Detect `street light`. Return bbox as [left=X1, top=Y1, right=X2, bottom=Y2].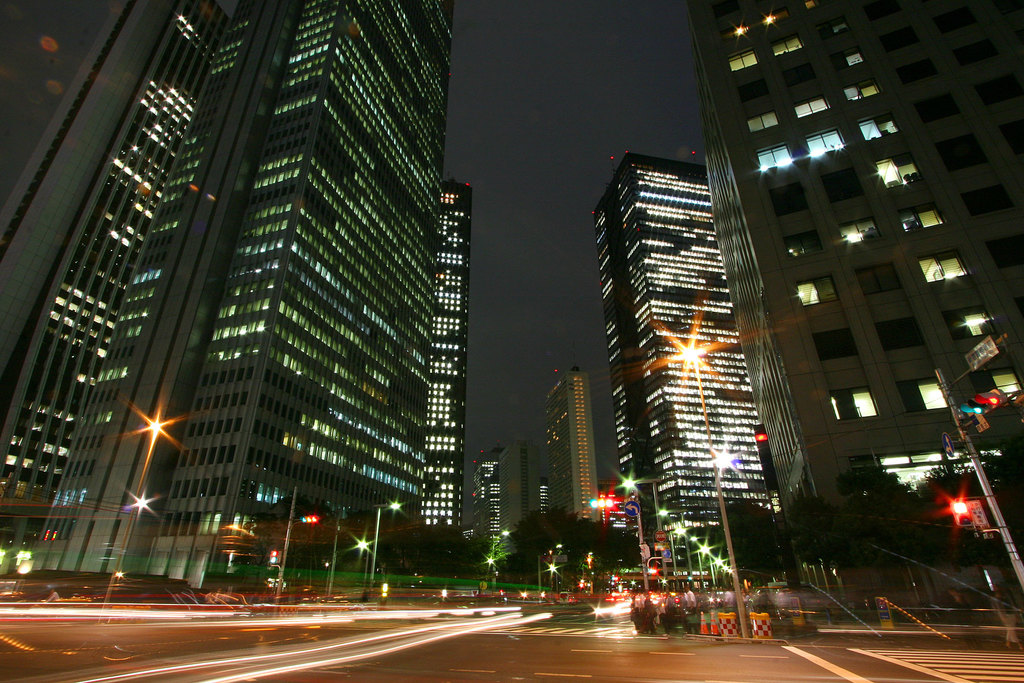
[left=710, top=436, right=751, bottom=475].
